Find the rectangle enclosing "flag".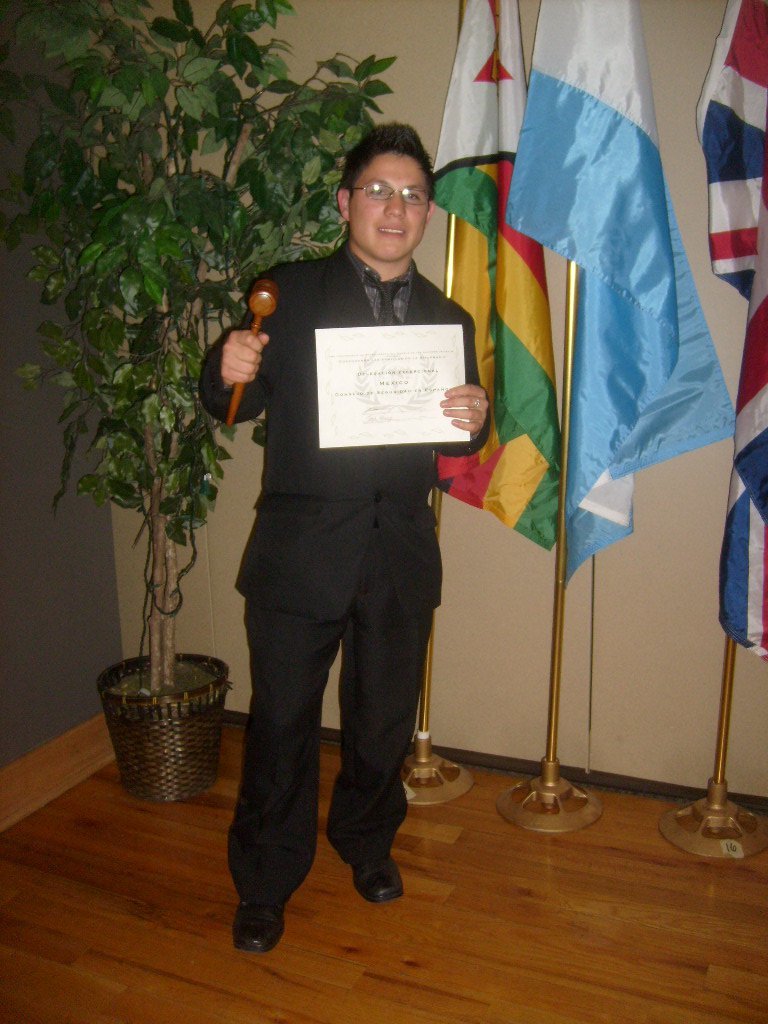
[416, 5, 547, 555].
